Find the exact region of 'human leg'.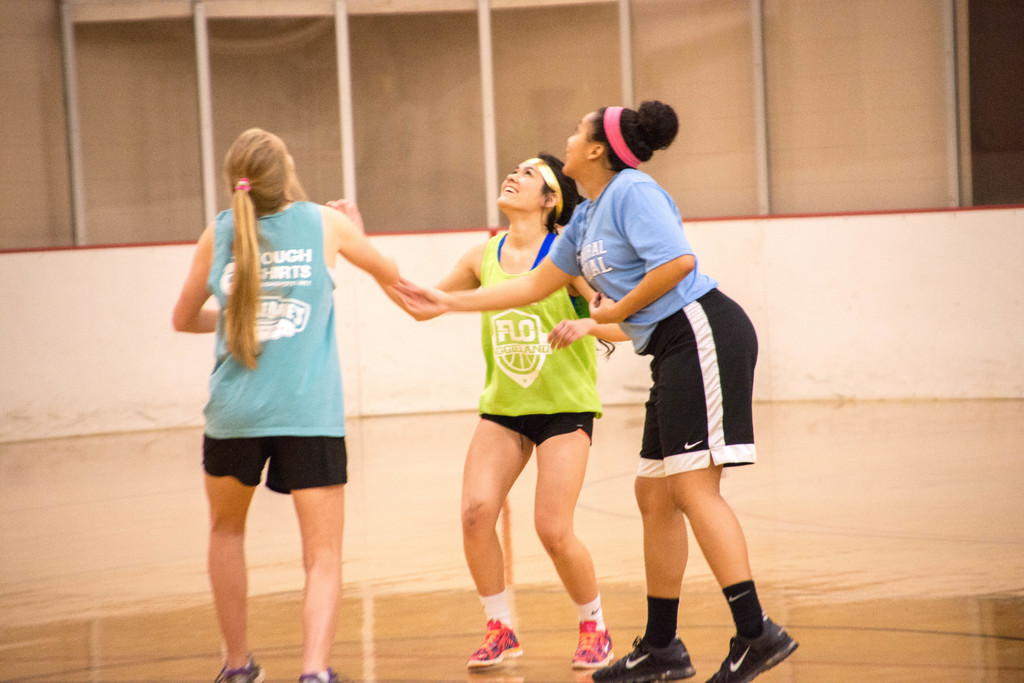
Exact region: region(594, 373, 694, 682).
